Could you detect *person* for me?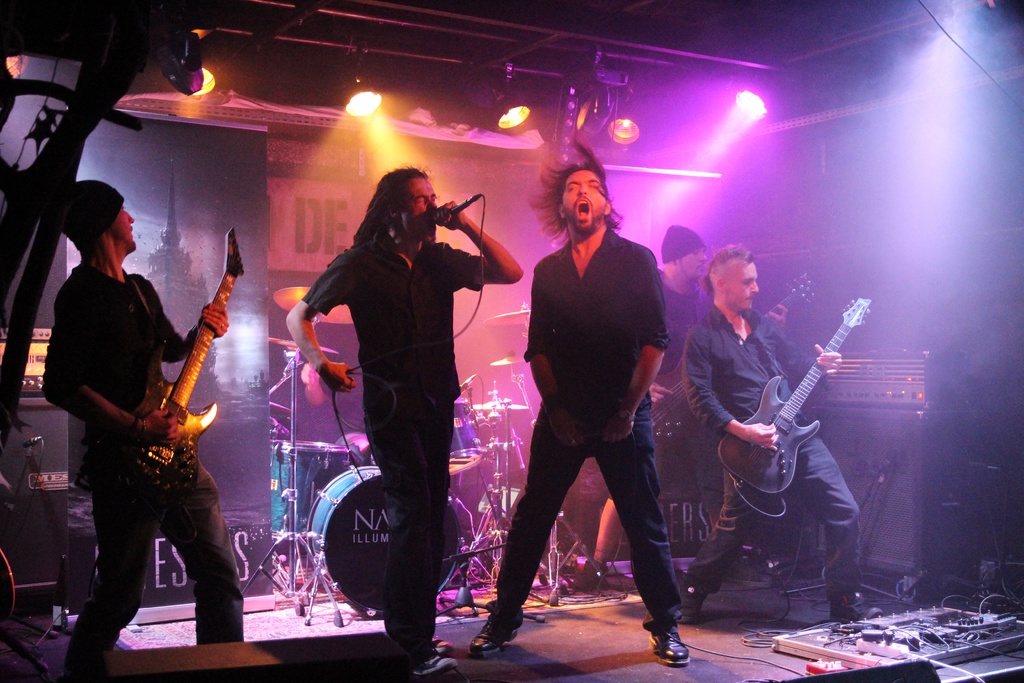
Detection result: l=464, t=131, r=704, b=670.
